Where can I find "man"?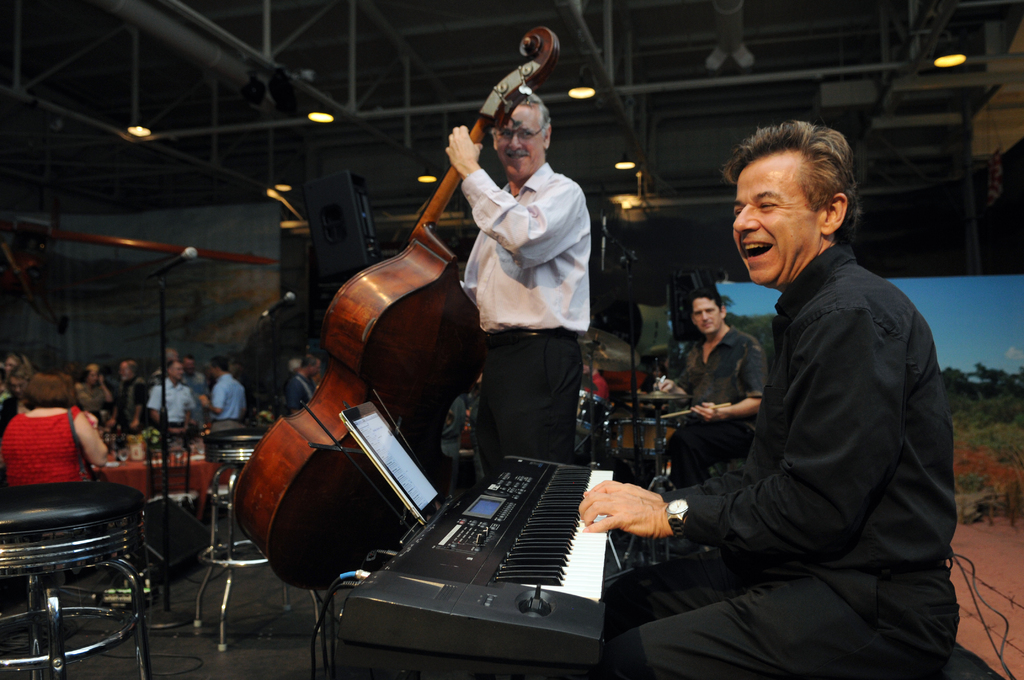
You can find it at l=181, t=355, r=204, b=428.
